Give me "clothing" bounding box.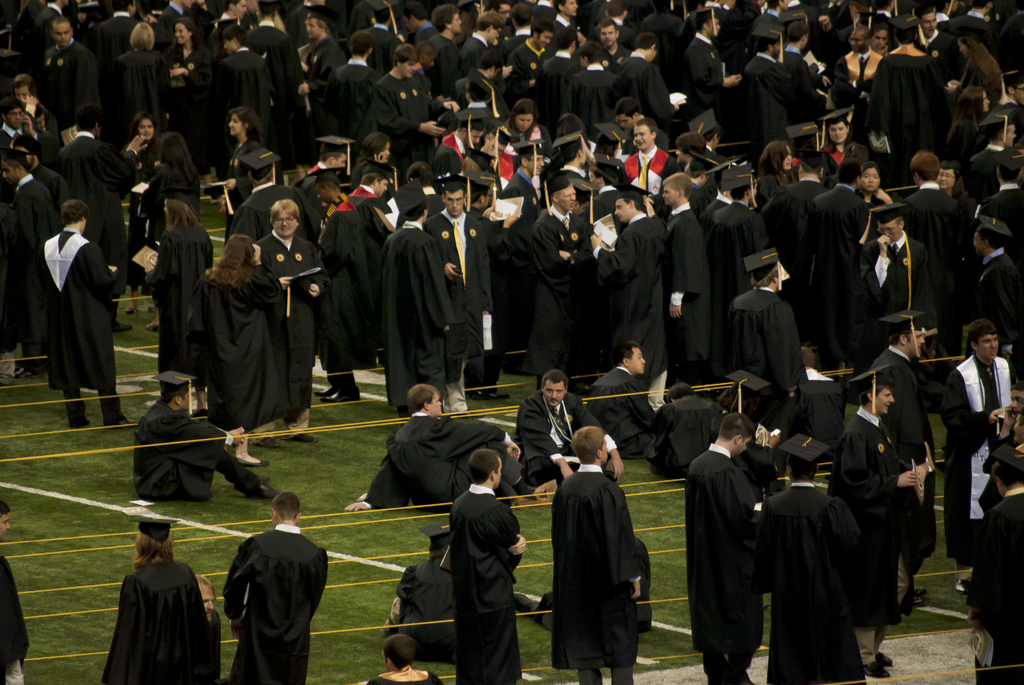
383, 223, 455, 409.
